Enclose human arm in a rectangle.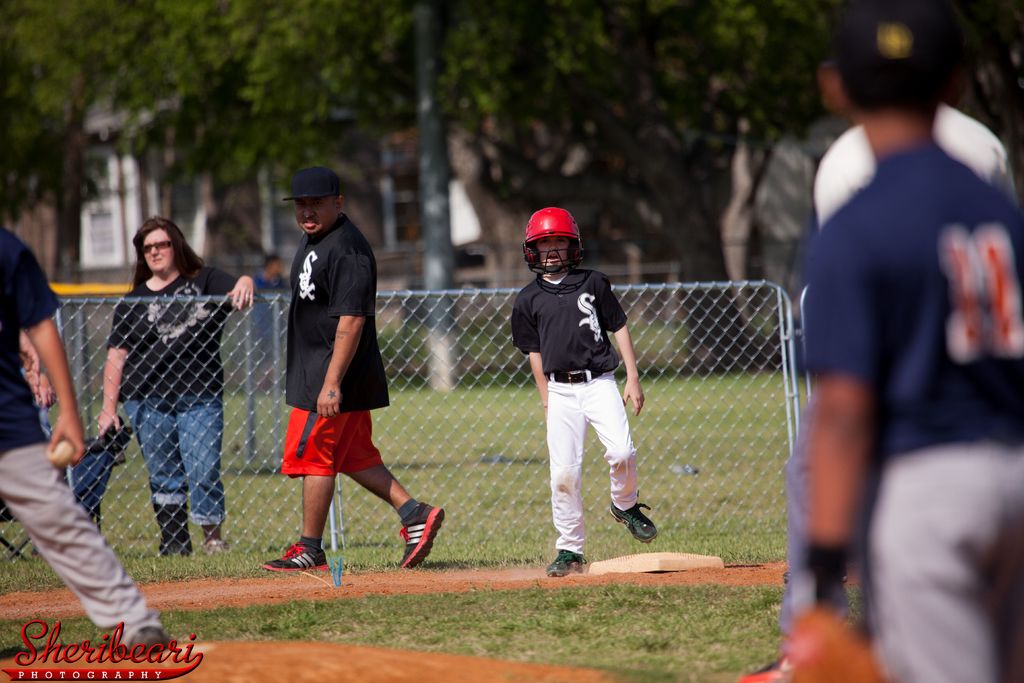
crop(585, 272, 646, 412).
